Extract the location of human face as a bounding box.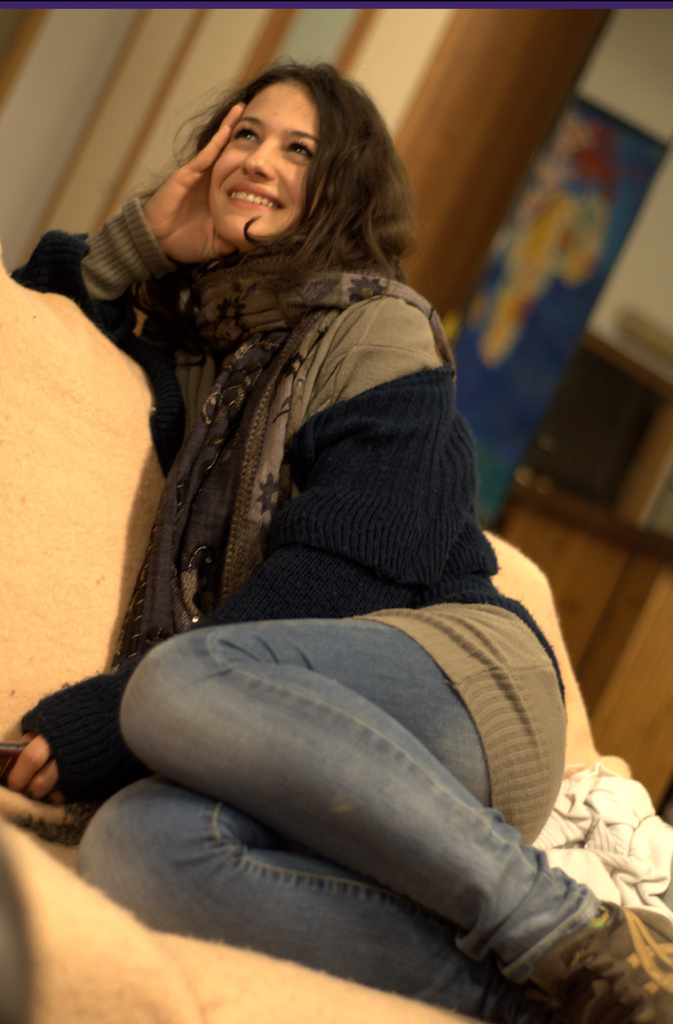
204, 76, 325, 252.
